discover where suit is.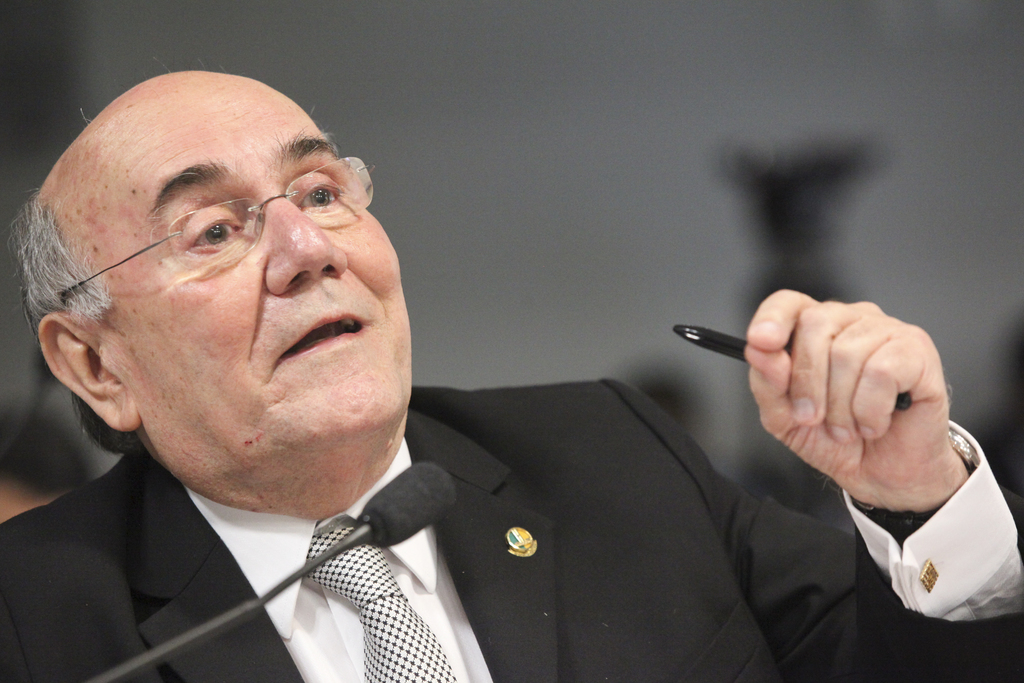
Discovered at [x1=0, y1=379, x2=1023, y2=682].
